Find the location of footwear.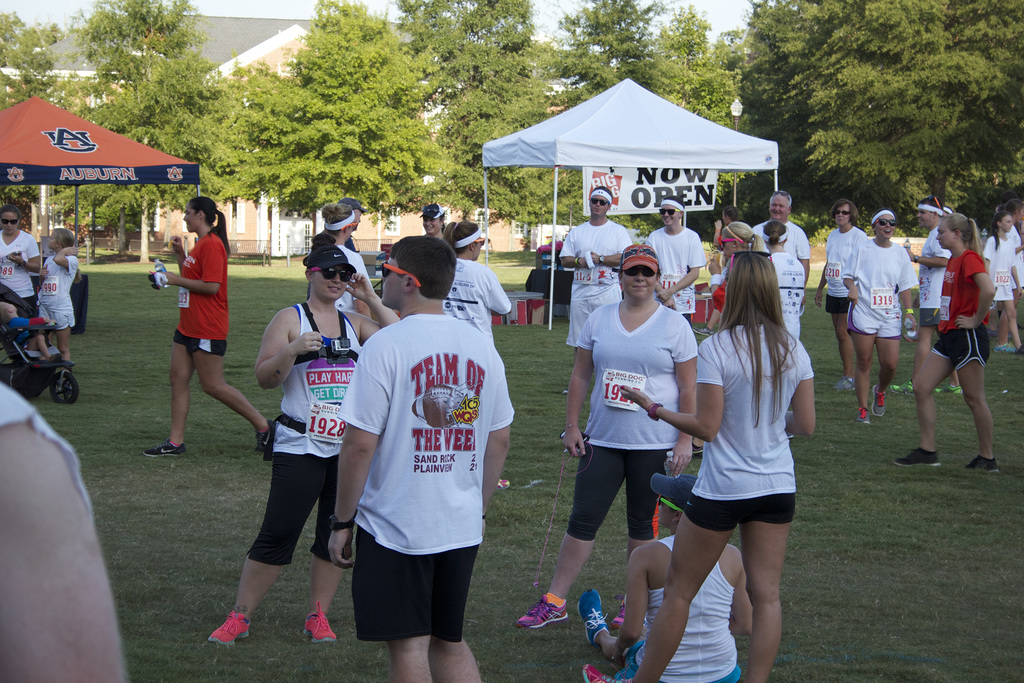
Location: [206,614,248,645].
